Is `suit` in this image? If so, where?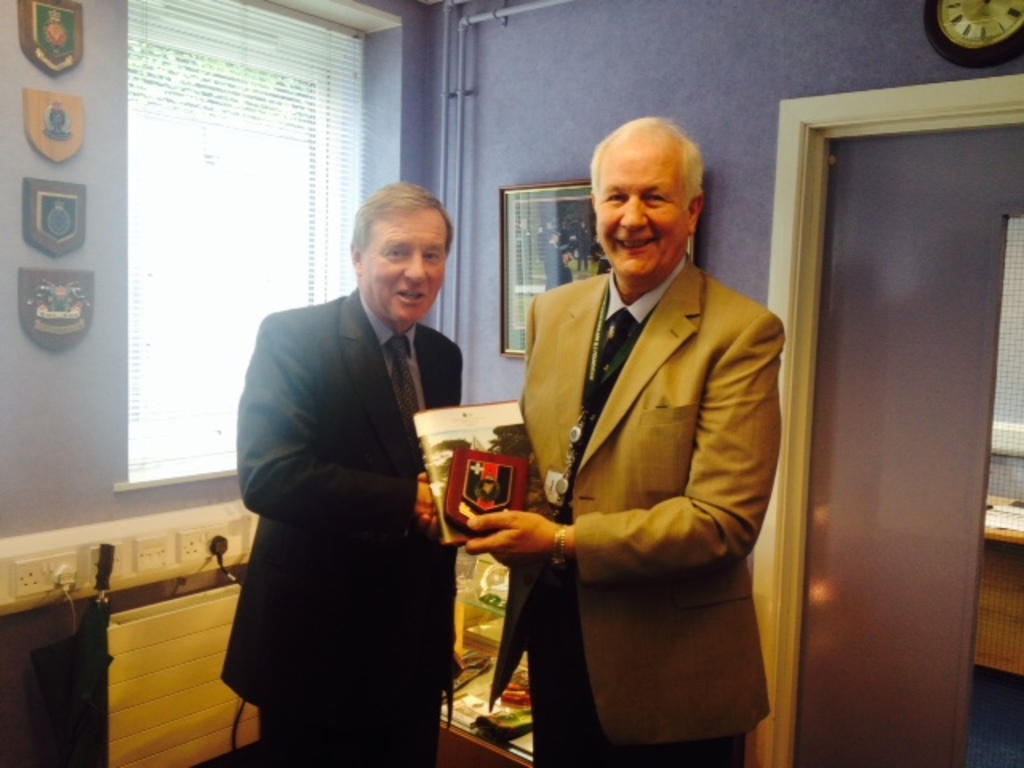
Yes, at {"left": 490, "top": 256, "right": 786, "bottom": 763}.
